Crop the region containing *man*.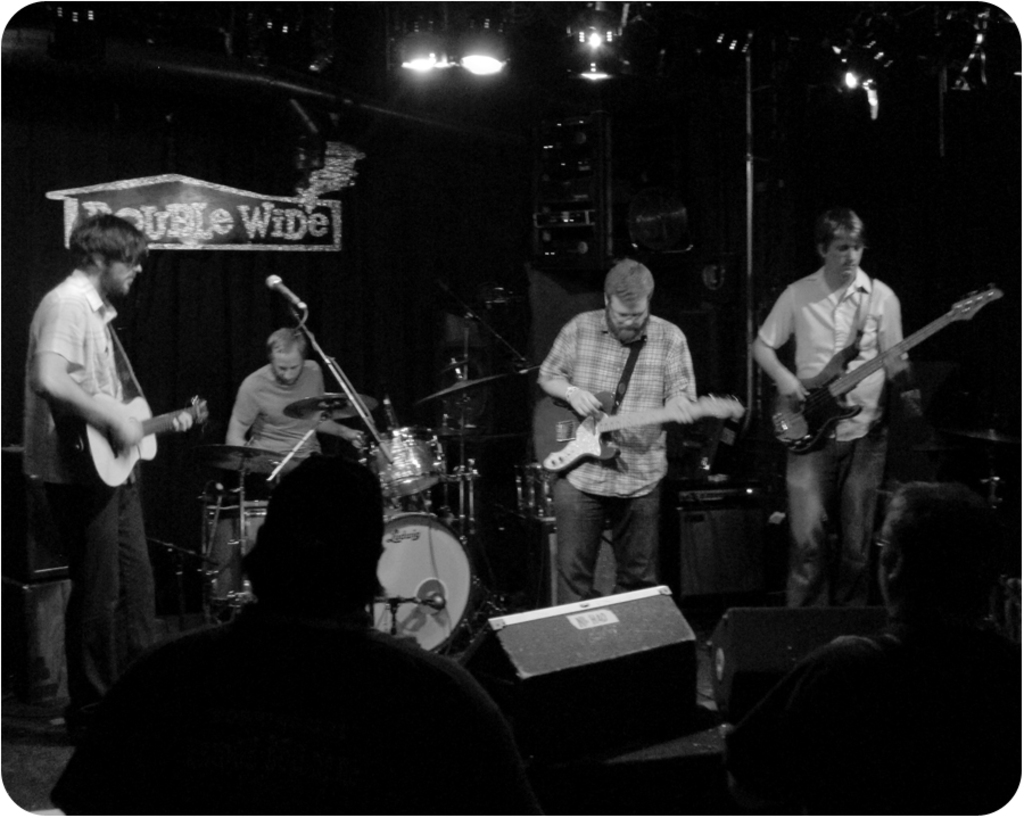
Crop region: box(32, 175, 198, 749).
